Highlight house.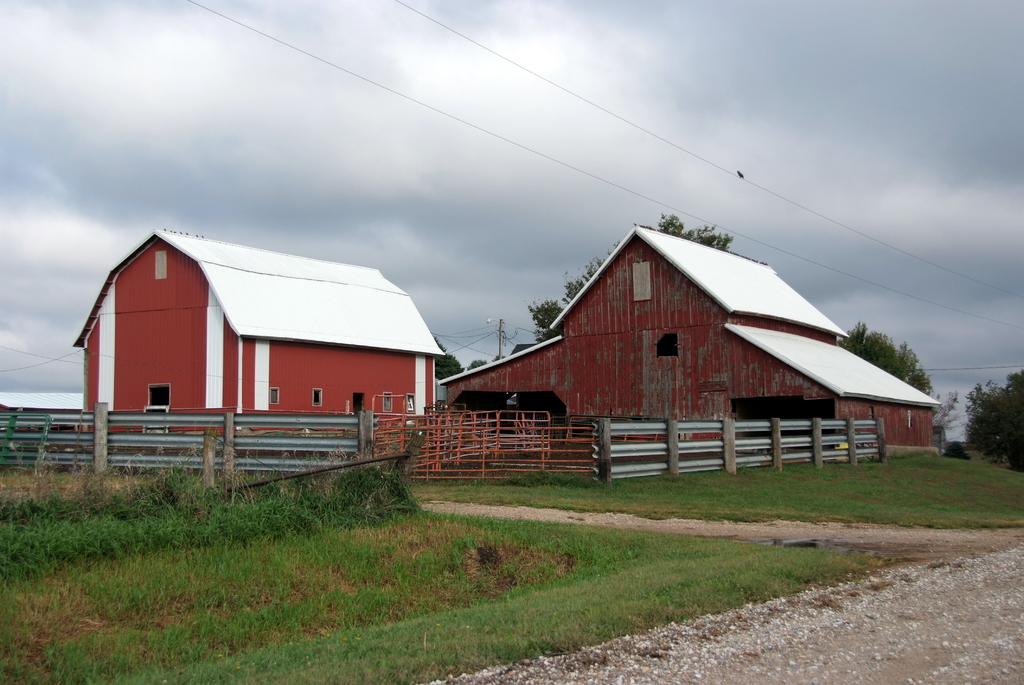
Highlighted region: rect(468, 218, 895, 496).
